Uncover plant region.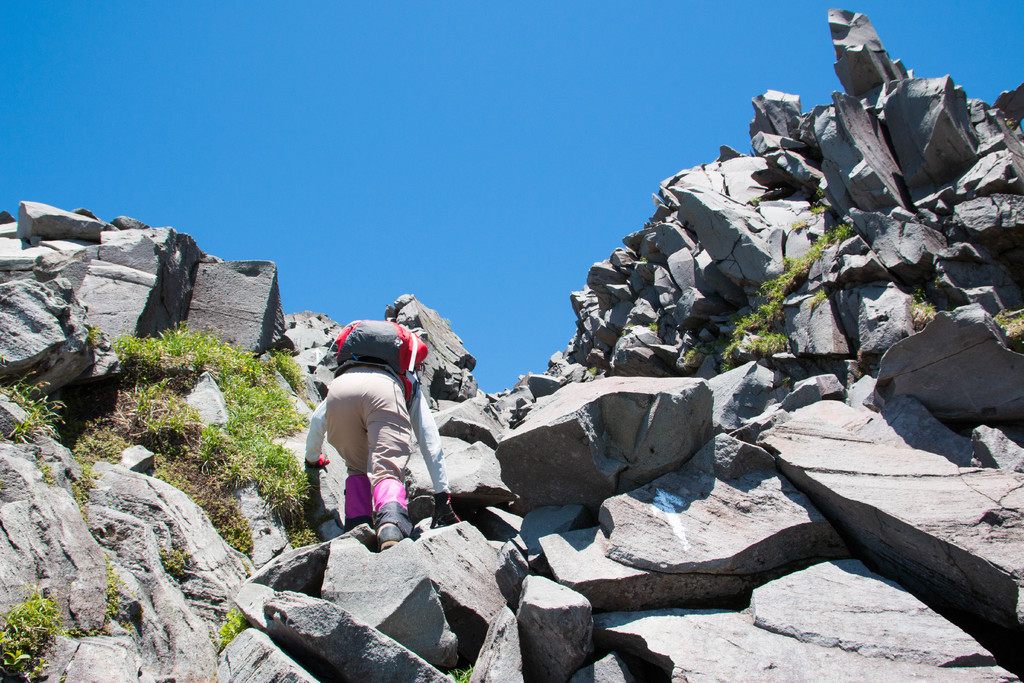
Uncovered: {"left": 791, "top": 220, "right": 806, "bottom": 232}.
